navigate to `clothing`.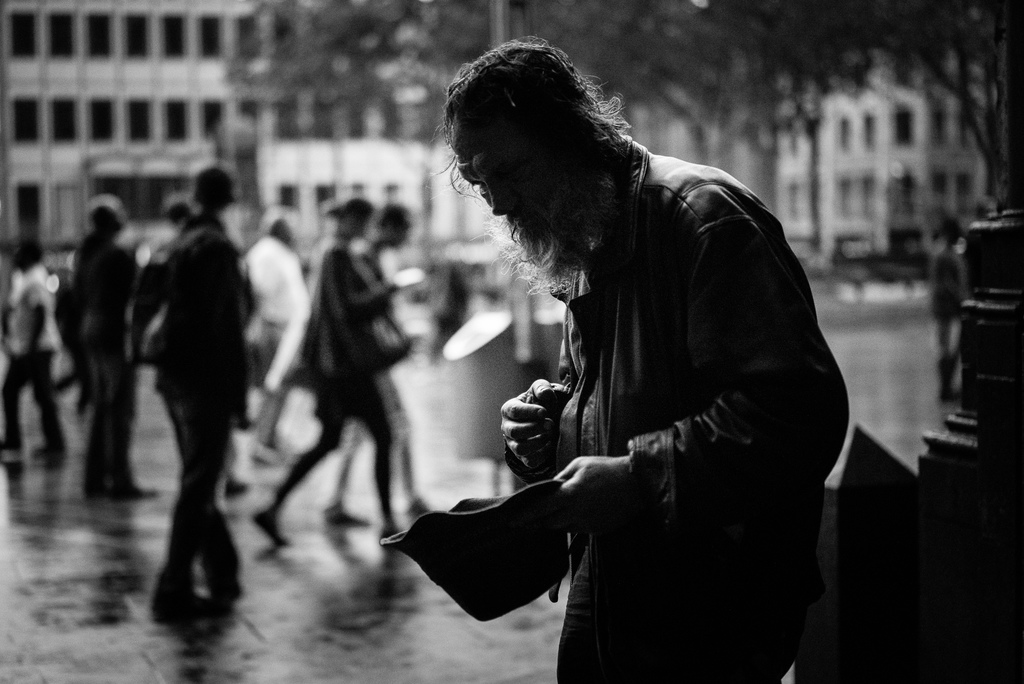
Navigation target: BBox(409, 121, 789, 649).
